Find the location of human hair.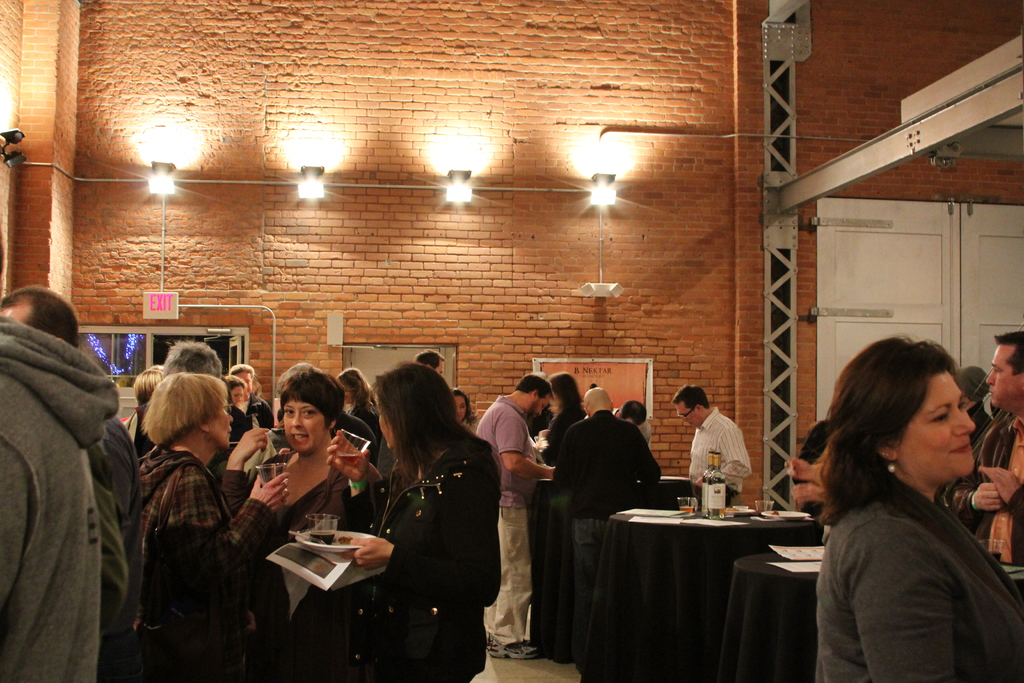
Location: <box>275,358,321,401</box>.
